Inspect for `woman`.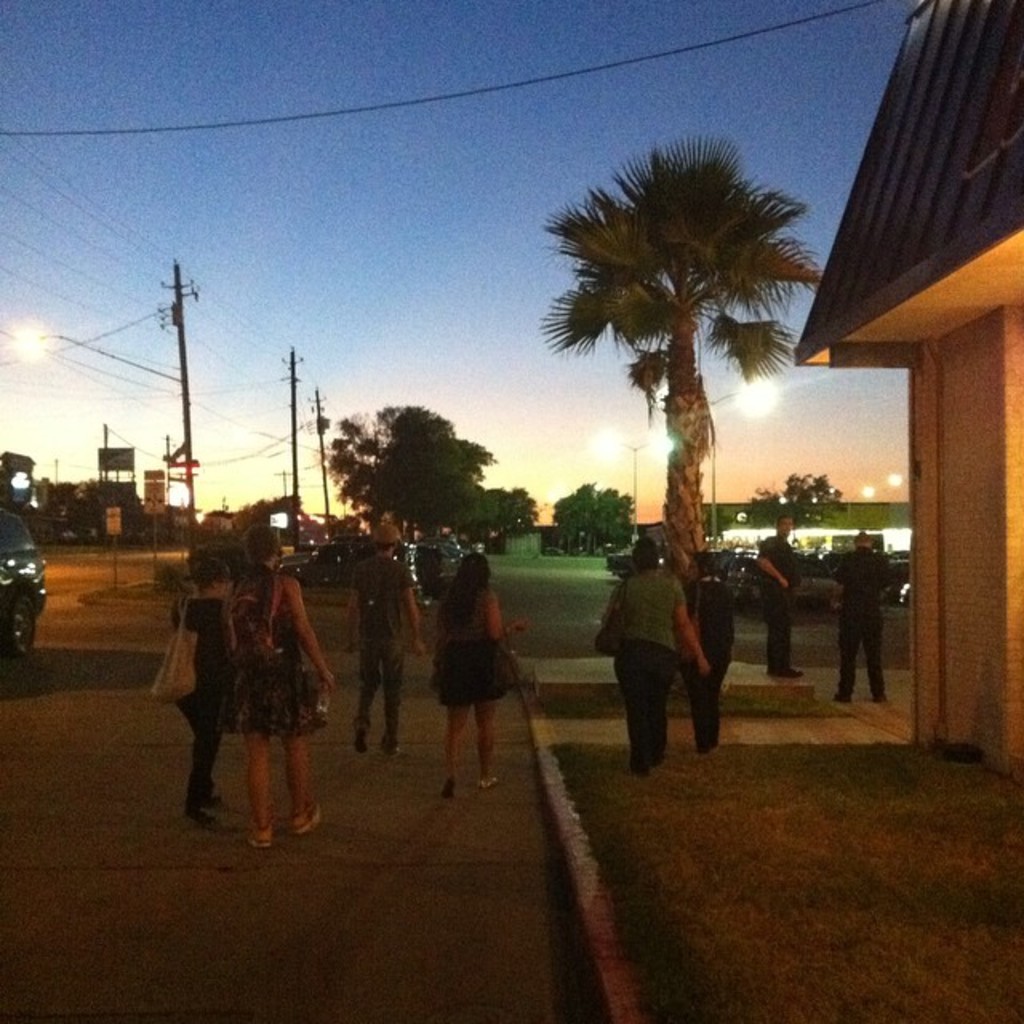
Inspection: box=[221, 522, 339, 850].
